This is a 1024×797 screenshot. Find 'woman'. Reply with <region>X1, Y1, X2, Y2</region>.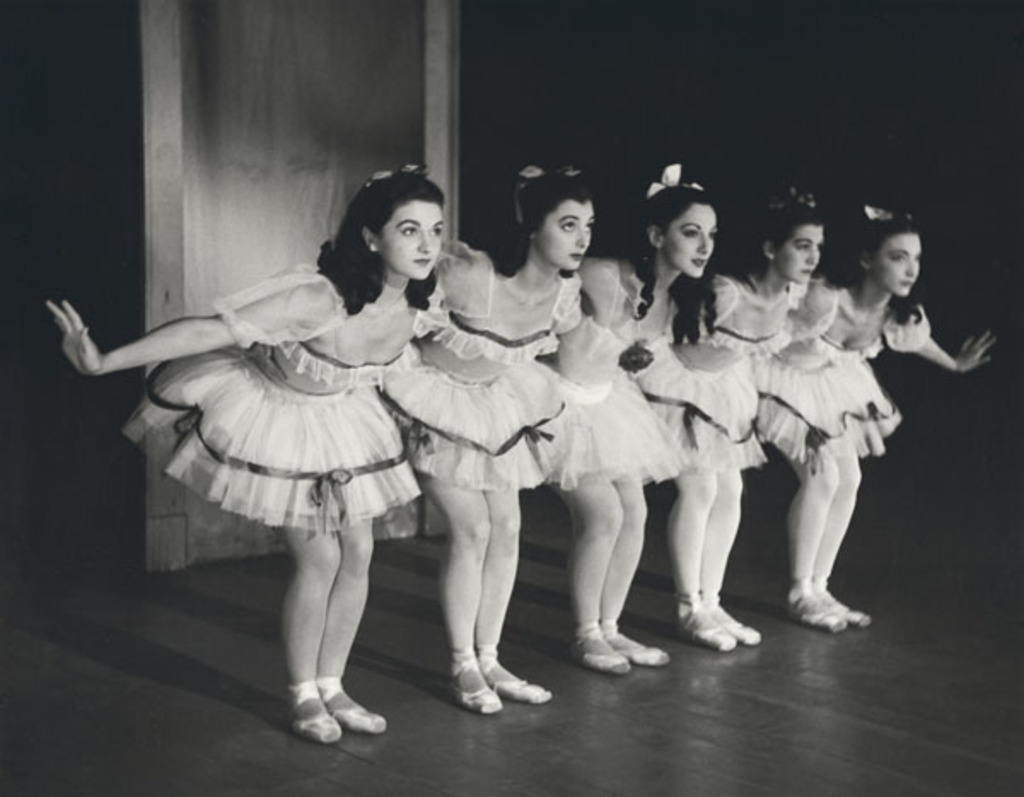
<region>410, 171, 604, 712</region>.
